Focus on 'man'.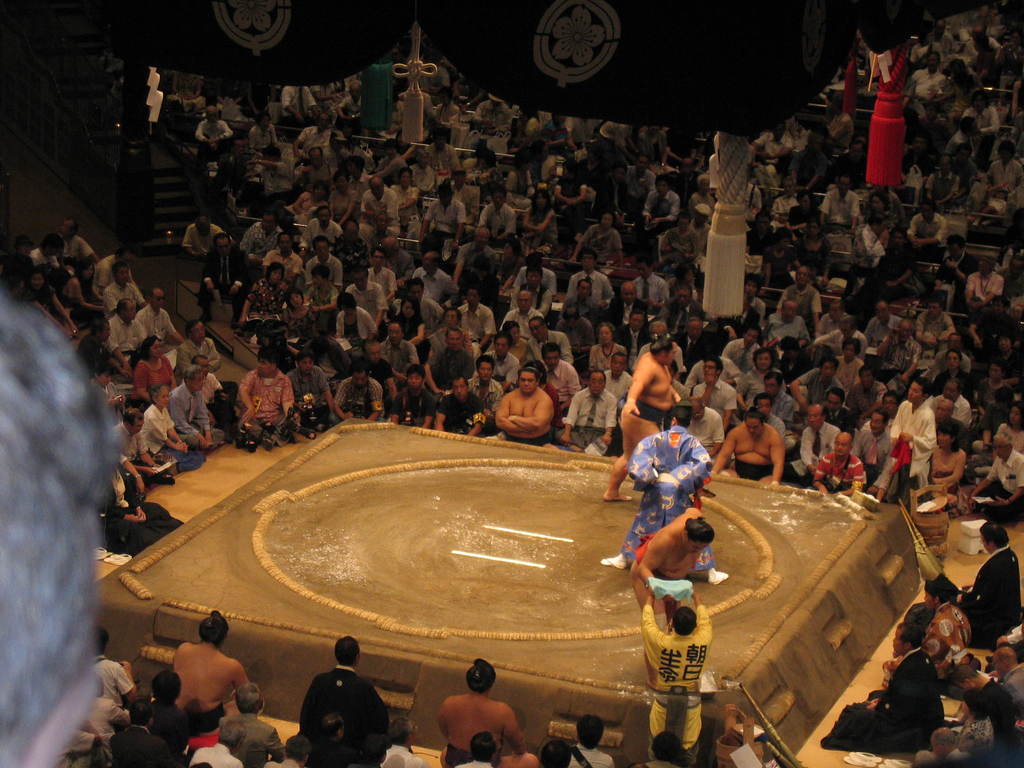
Focused at 846,364,883,419.
